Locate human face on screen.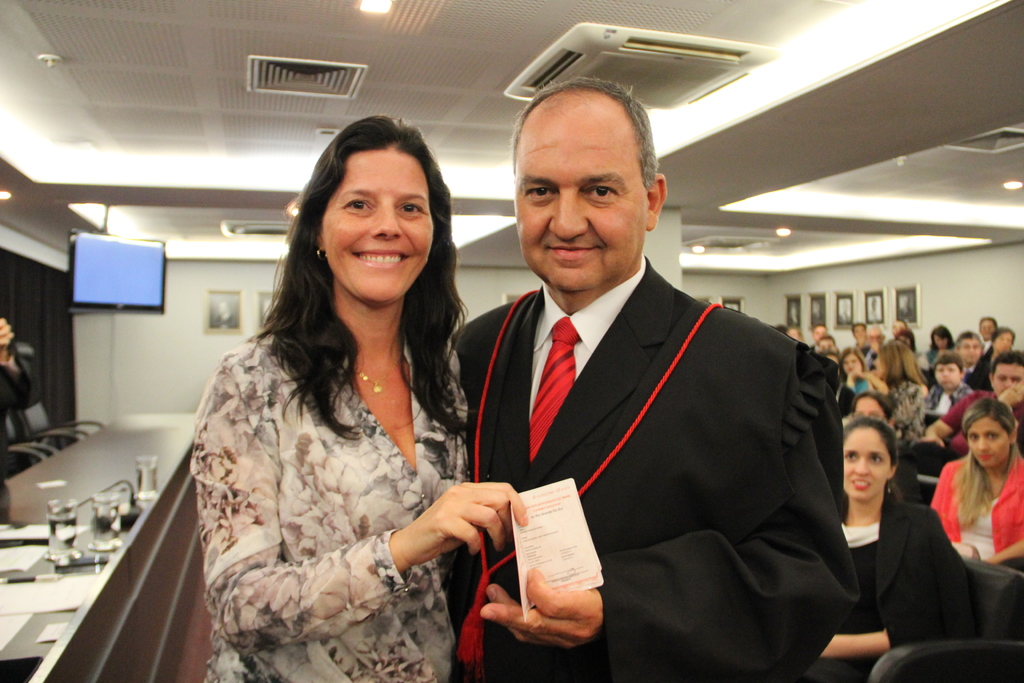
On screen at [508, 102, 646, 304].
